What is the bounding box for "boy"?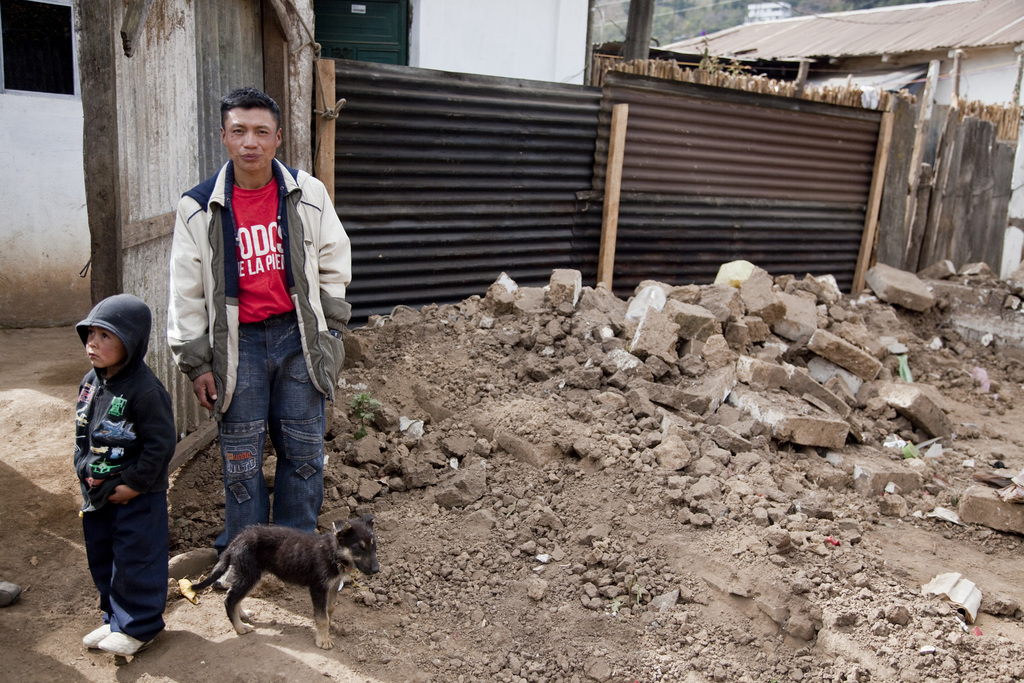
left=75, top=293, right=177, bottom=657.
